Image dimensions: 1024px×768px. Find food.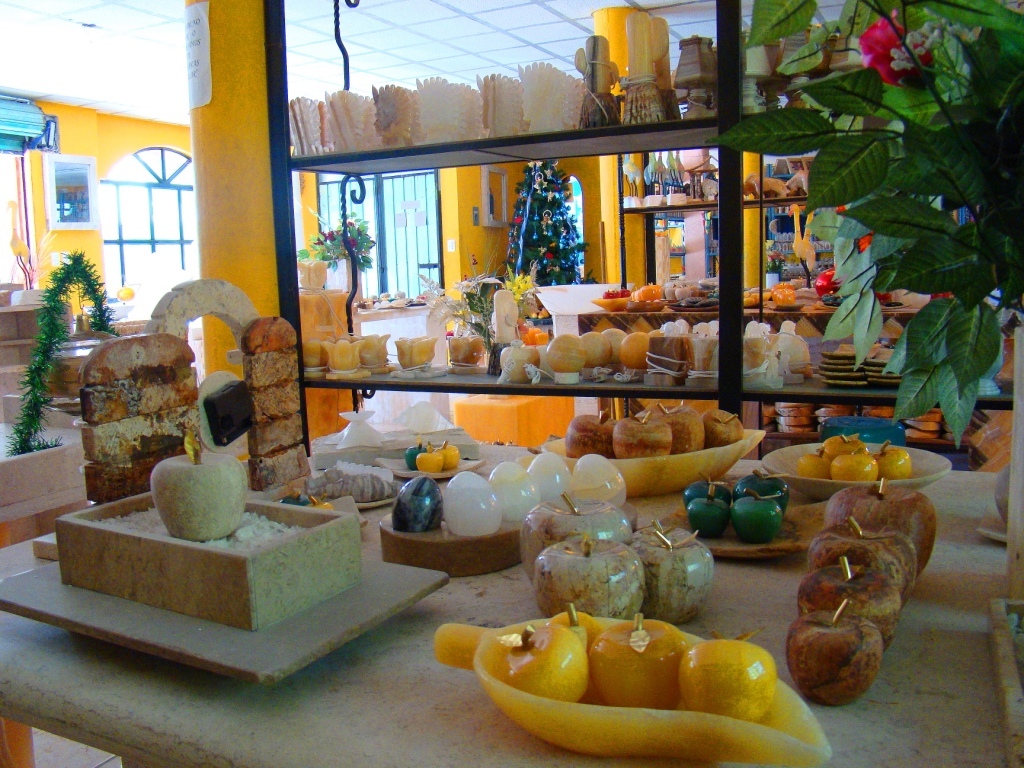
402 453 630 540.
